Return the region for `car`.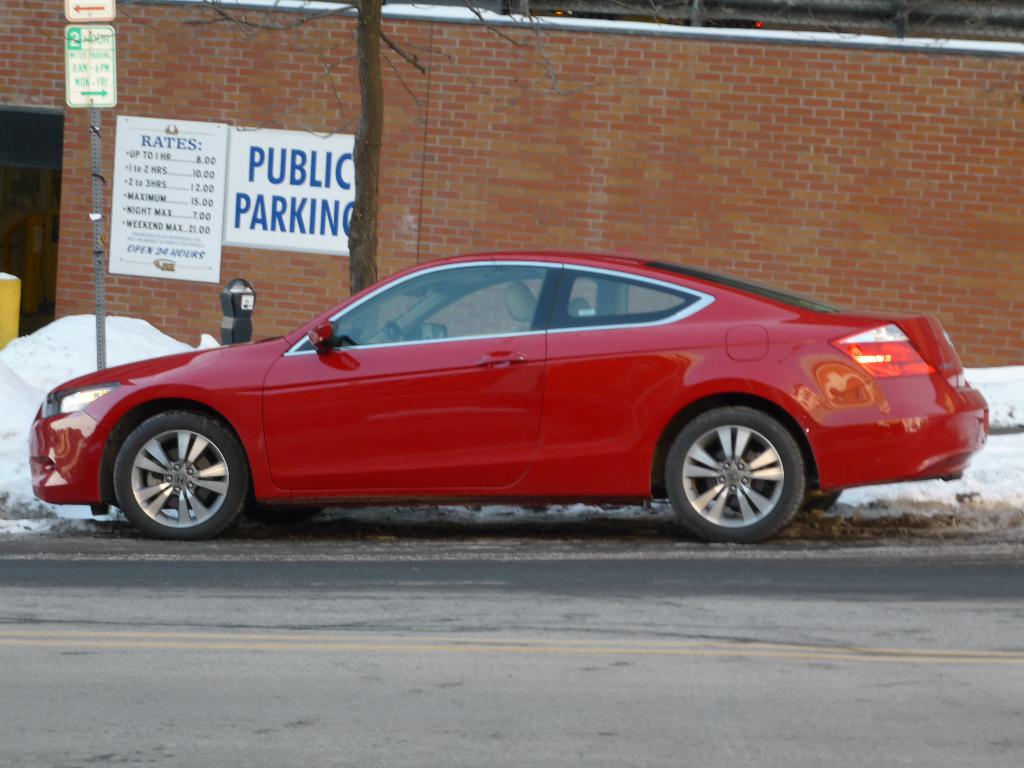
26:251:991:544.
